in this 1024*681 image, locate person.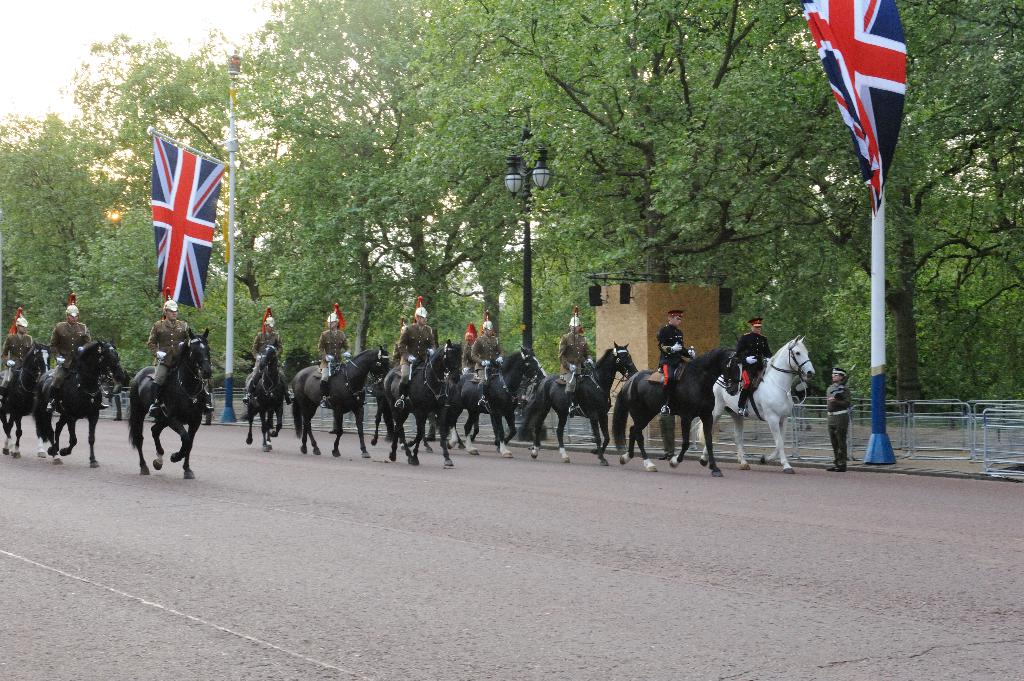
Bounding box: <region>825, 366, 850, 471</region>.
